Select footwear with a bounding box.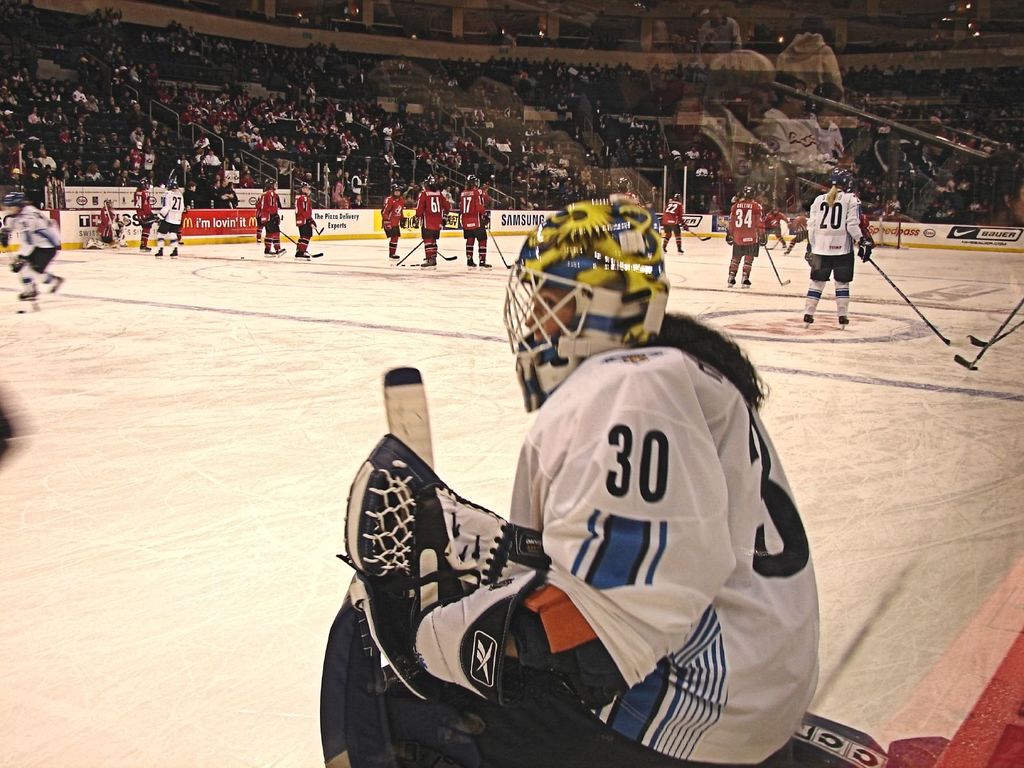
select_region(264, 250, 273, 255).
